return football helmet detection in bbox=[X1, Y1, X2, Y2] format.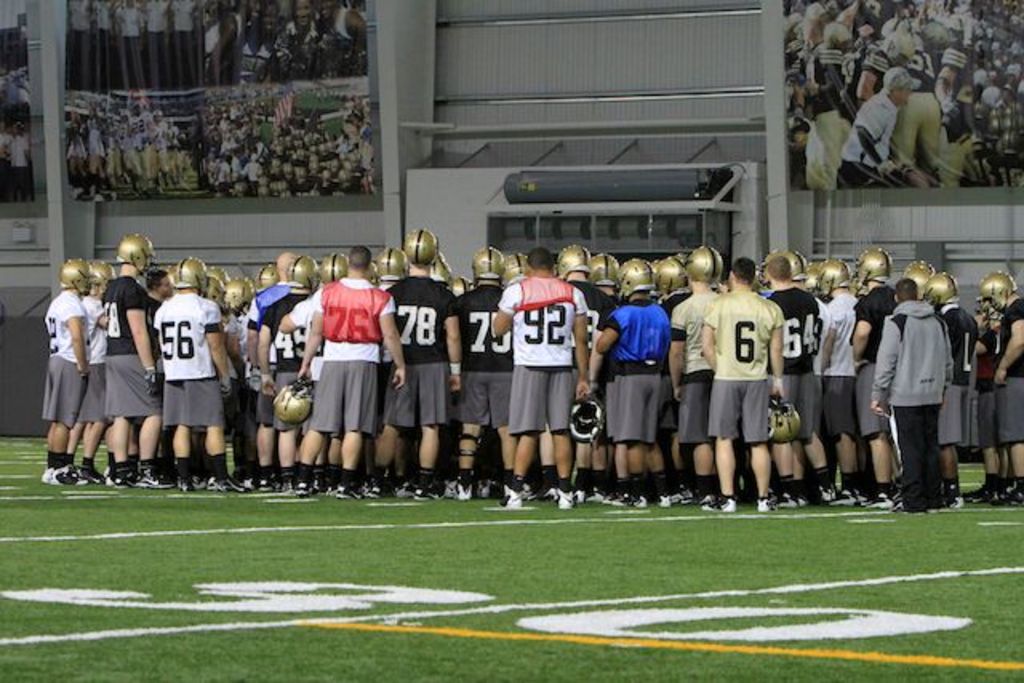
bbox=[250, 259, 280, 293].
